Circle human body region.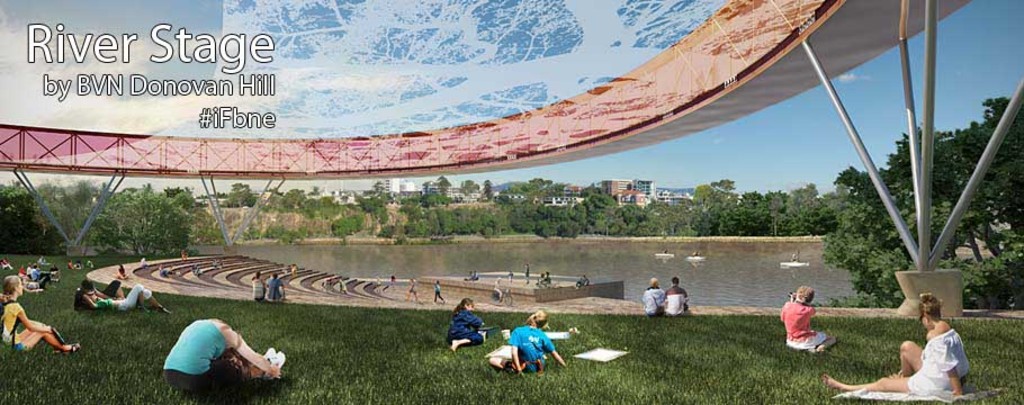
Region: x1=0, y1=259, x2=16, y2=271.
